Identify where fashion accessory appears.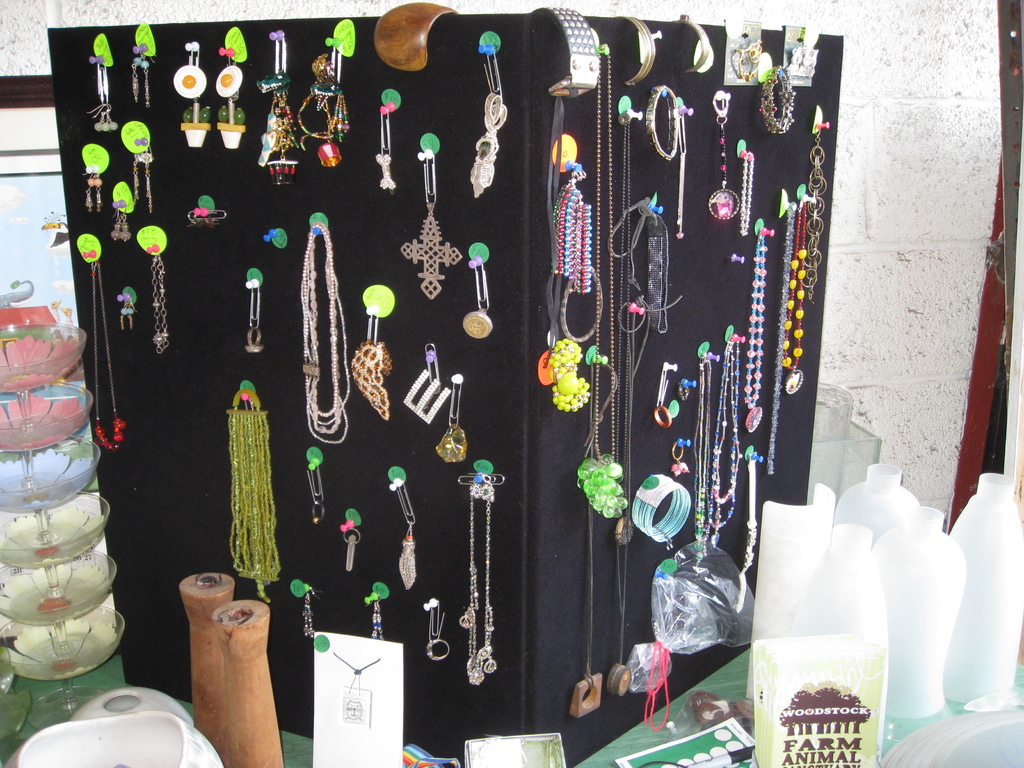
Appears at bbox(685, 17, 711, 81).
